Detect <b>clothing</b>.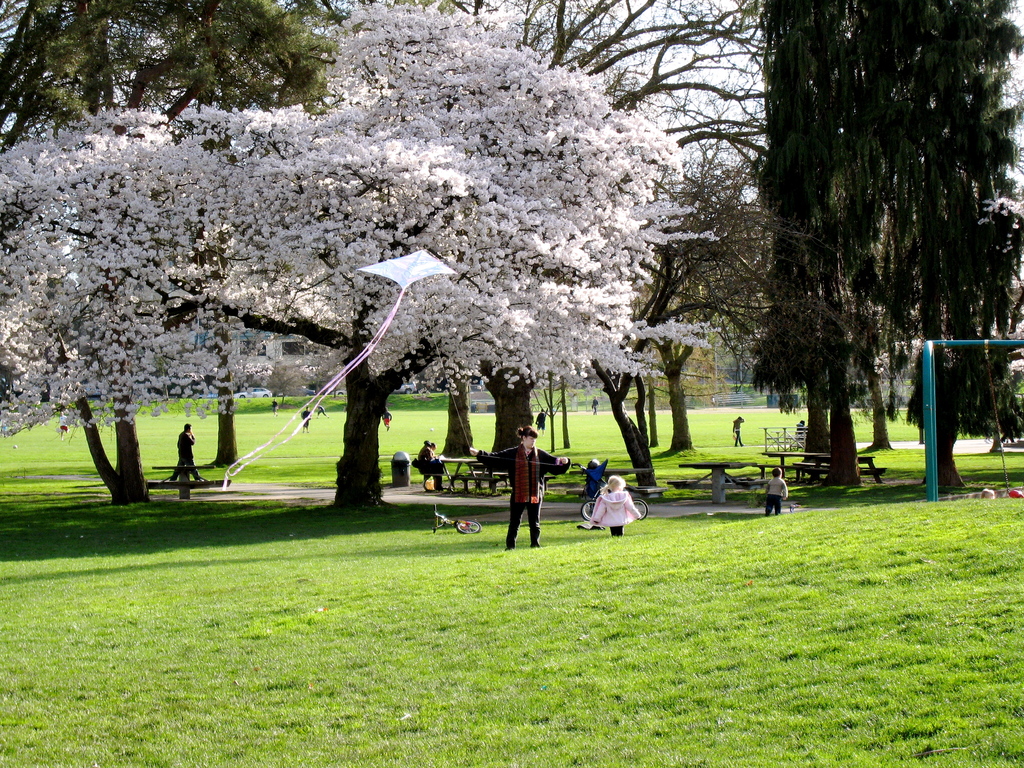
Detected at select_region(591, 490, 645, 536).
